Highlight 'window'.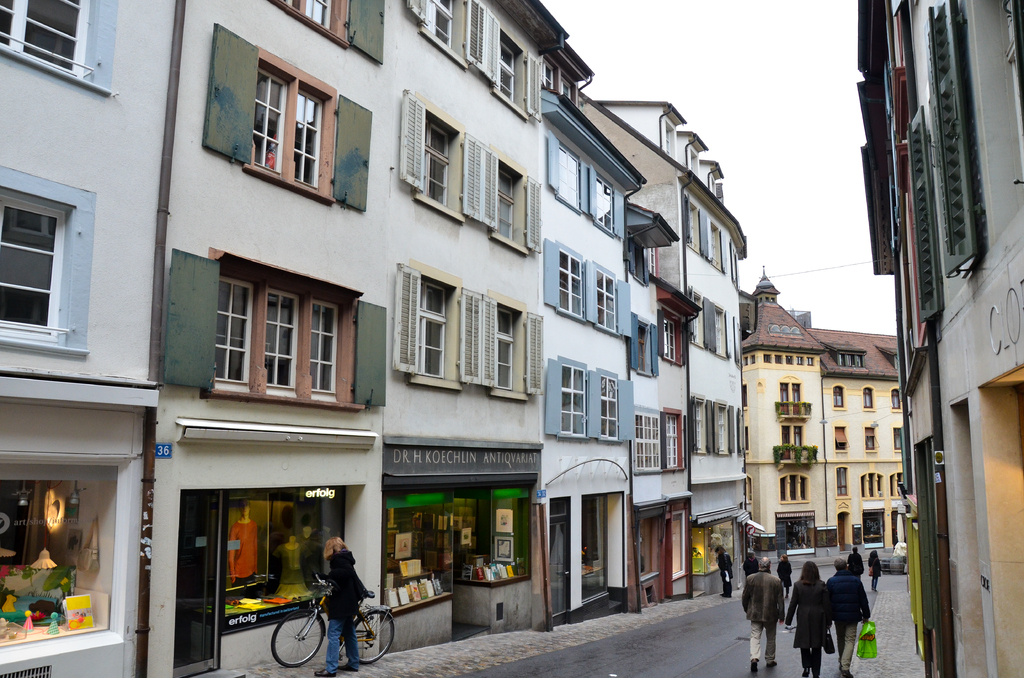
Highlighted region: detection(586, 170, 619, 235).
